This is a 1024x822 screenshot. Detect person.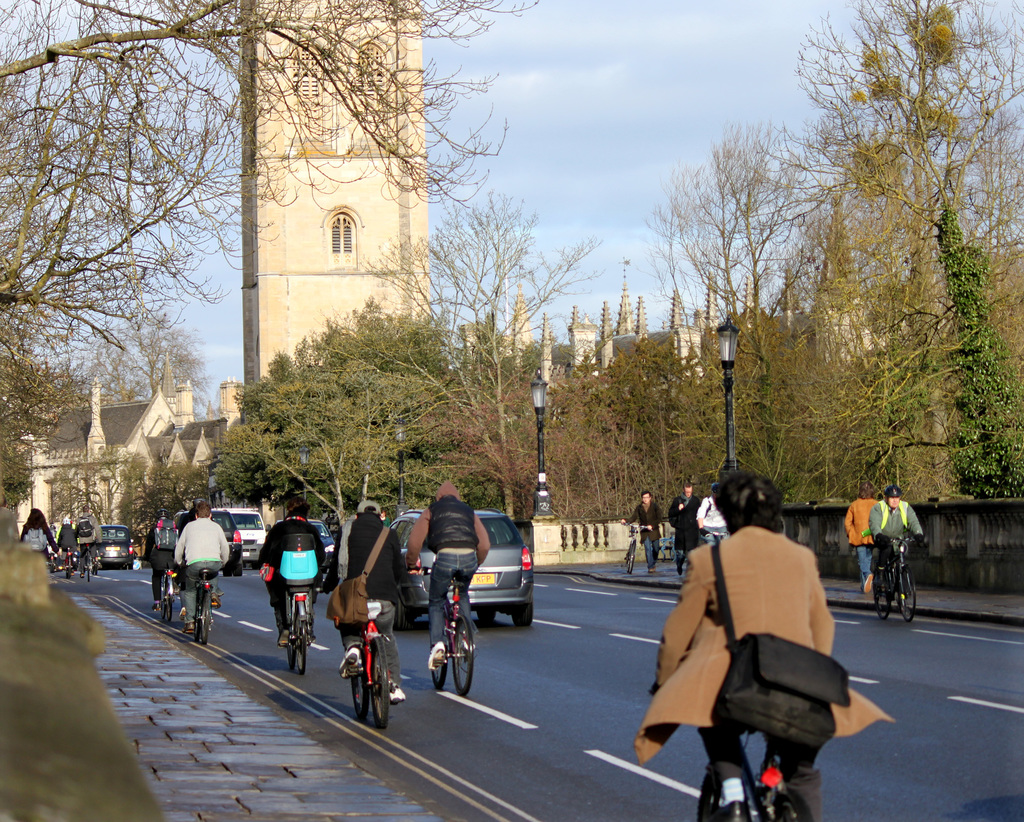
694:485:730:544.
